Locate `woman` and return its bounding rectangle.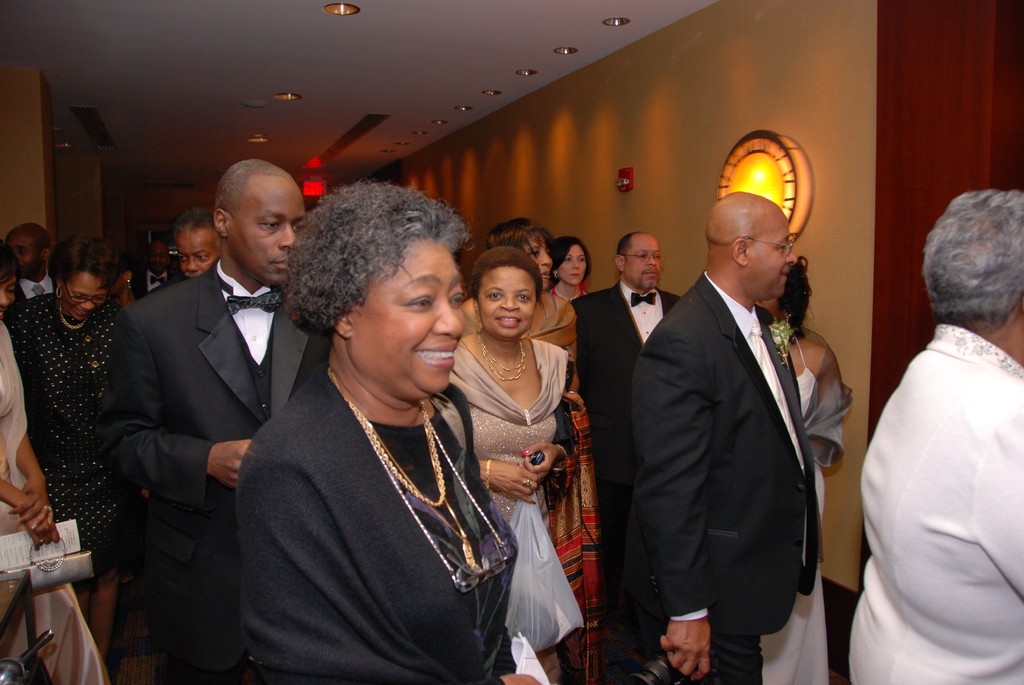
<box>463,216,587,347</box>.
